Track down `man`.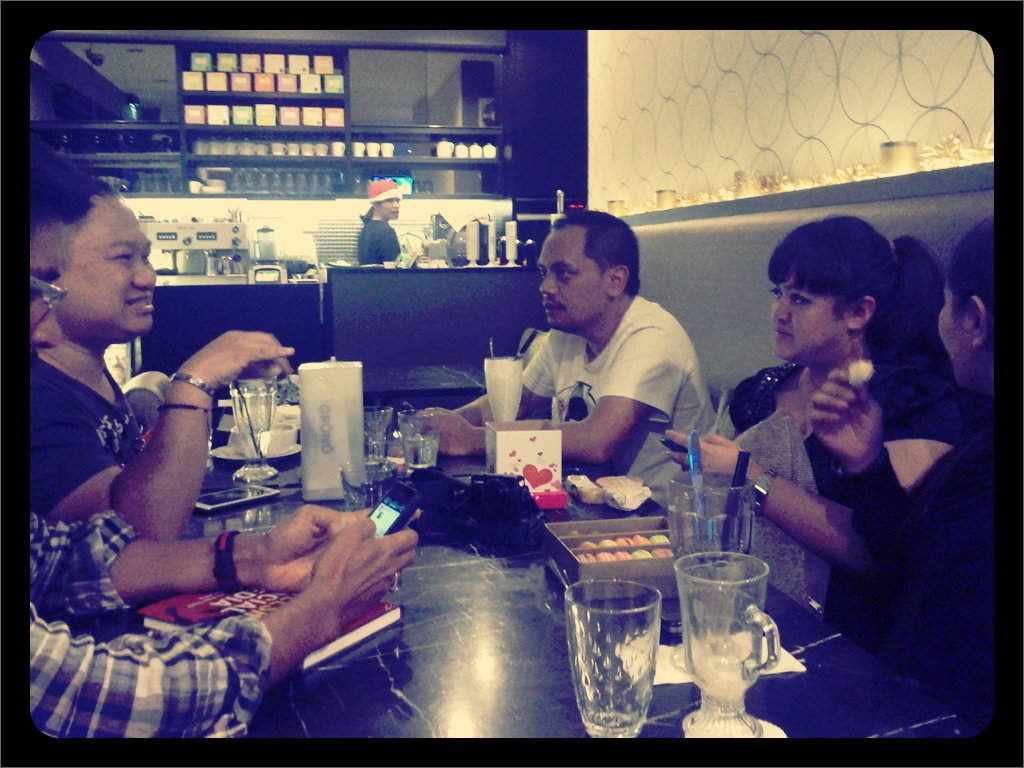
Tracked to bbox(19, 134, 421, 738).
